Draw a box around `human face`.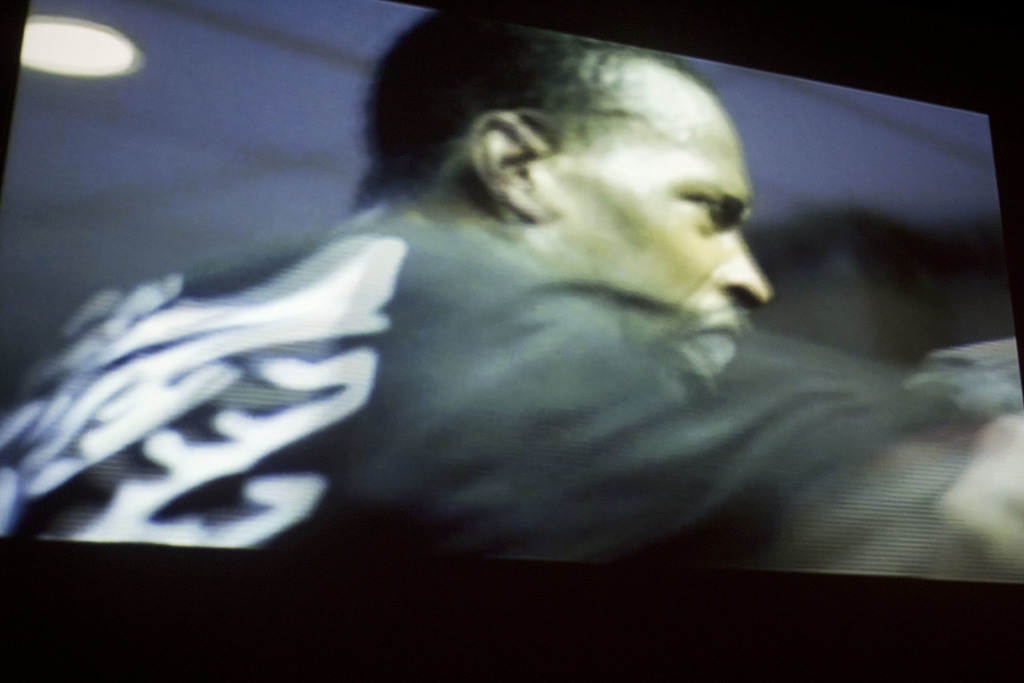
545/63/781/324.
